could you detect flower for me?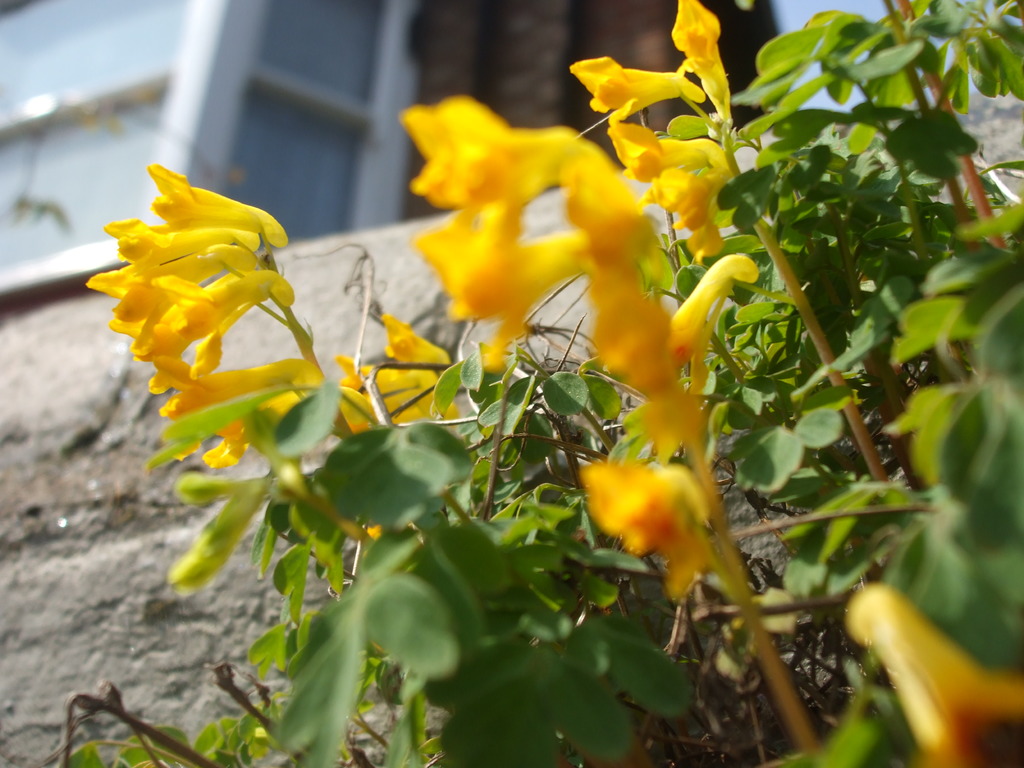
Detection result: pyautogui.locateOnScreen(850, 582, 1023, 767).
